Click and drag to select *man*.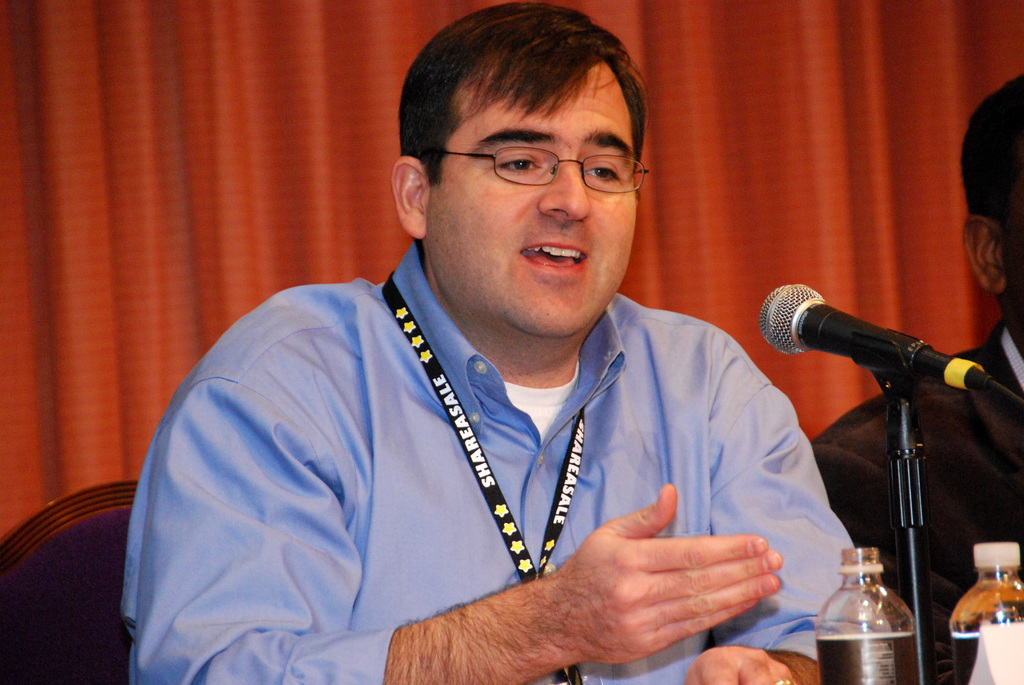
Selection: [121, 3, 865, 684].
